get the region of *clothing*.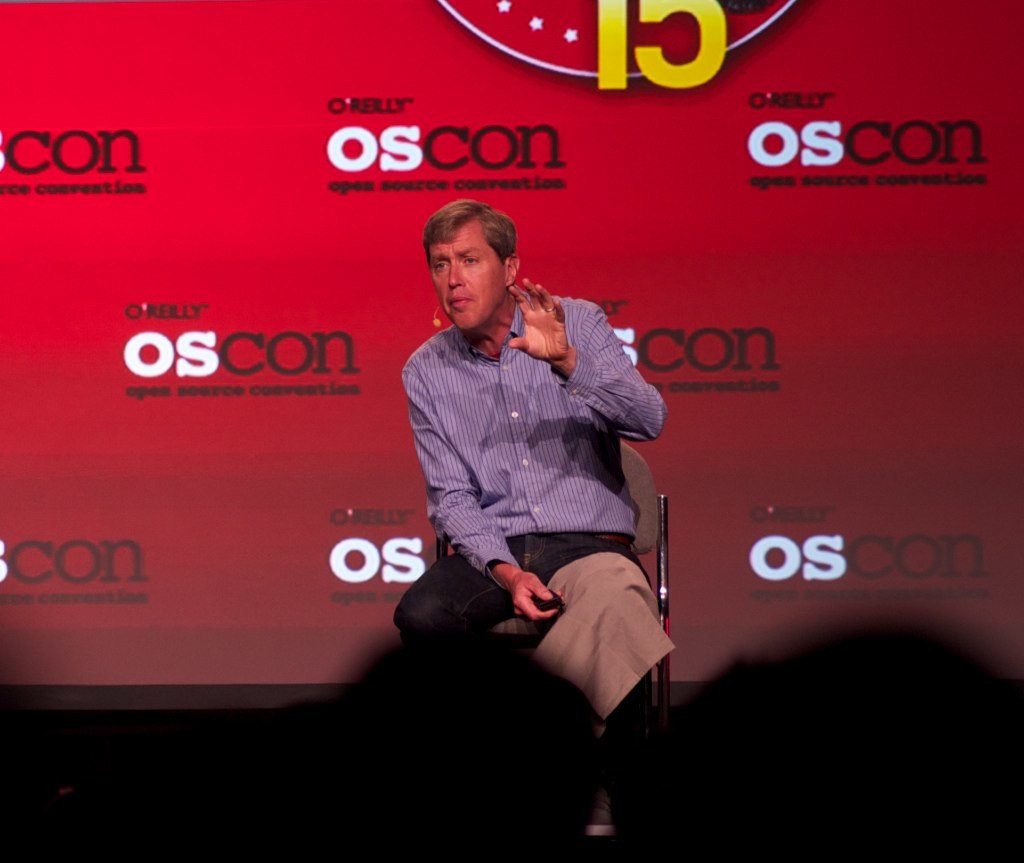
394 254 674 703.
